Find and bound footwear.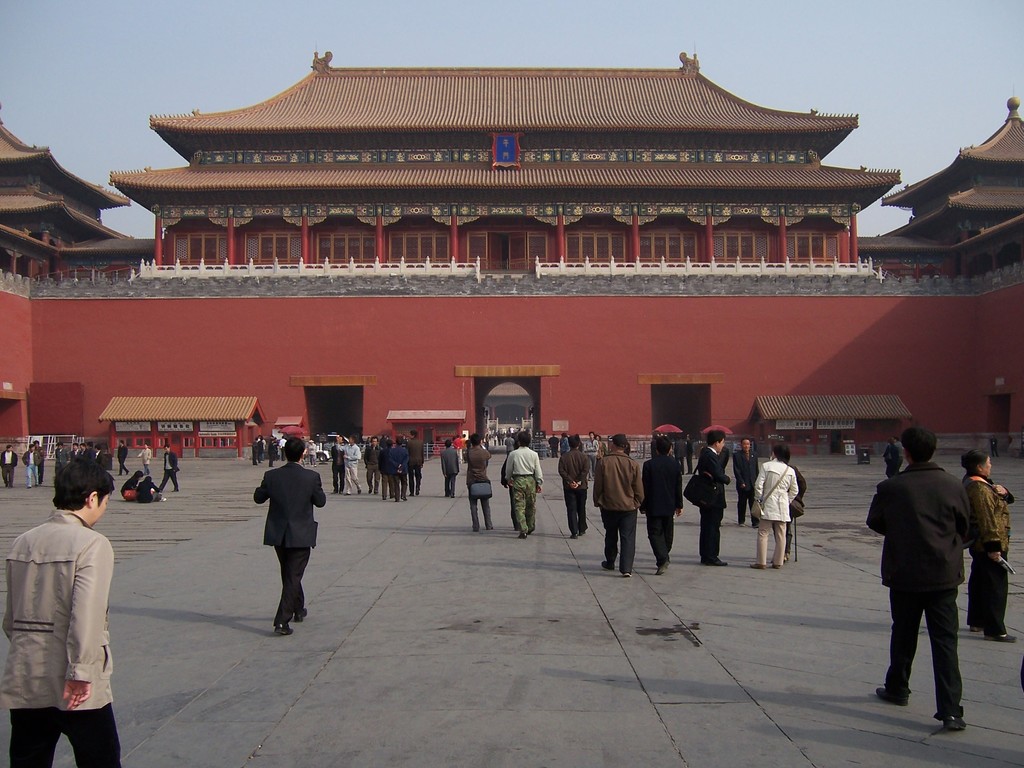
Bound: (569,532,580,538).
